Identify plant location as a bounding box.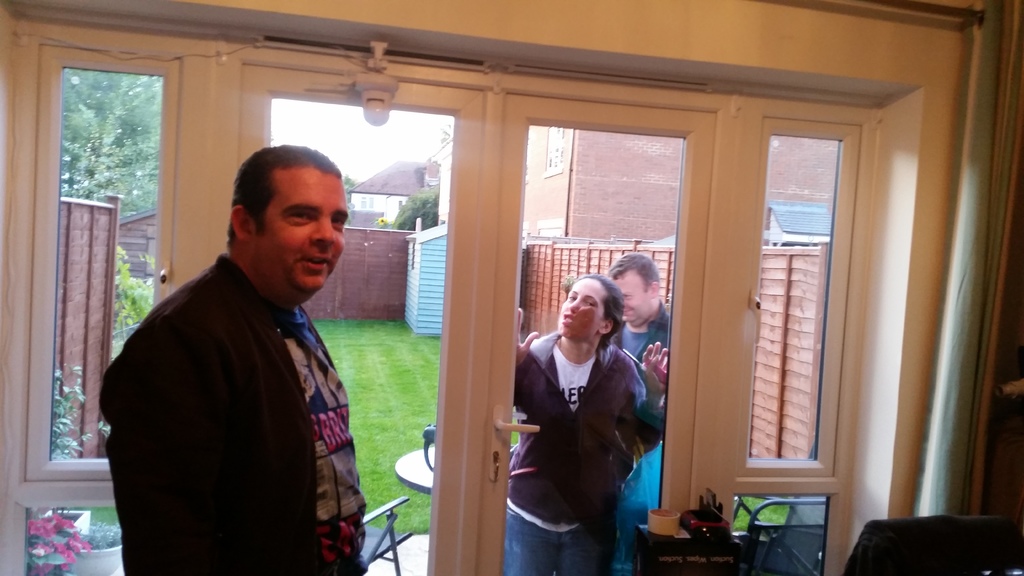
box(77, 502, 127, 522).
